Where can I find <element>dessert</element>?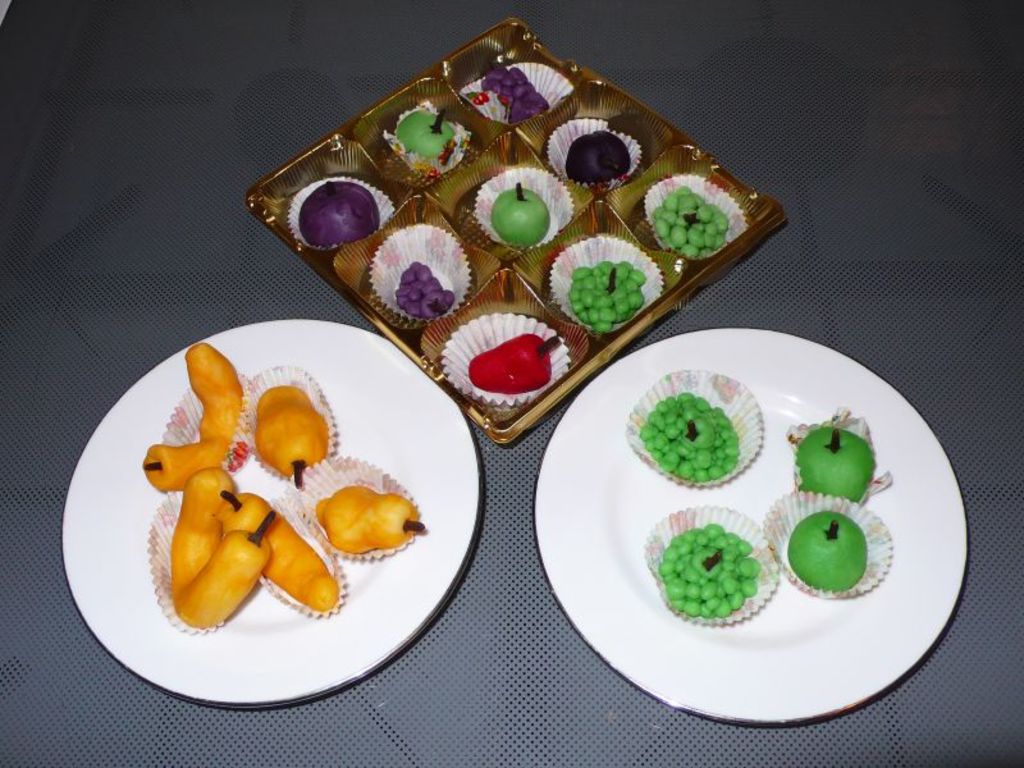
You can find it at 393, 265, 454, 321.
